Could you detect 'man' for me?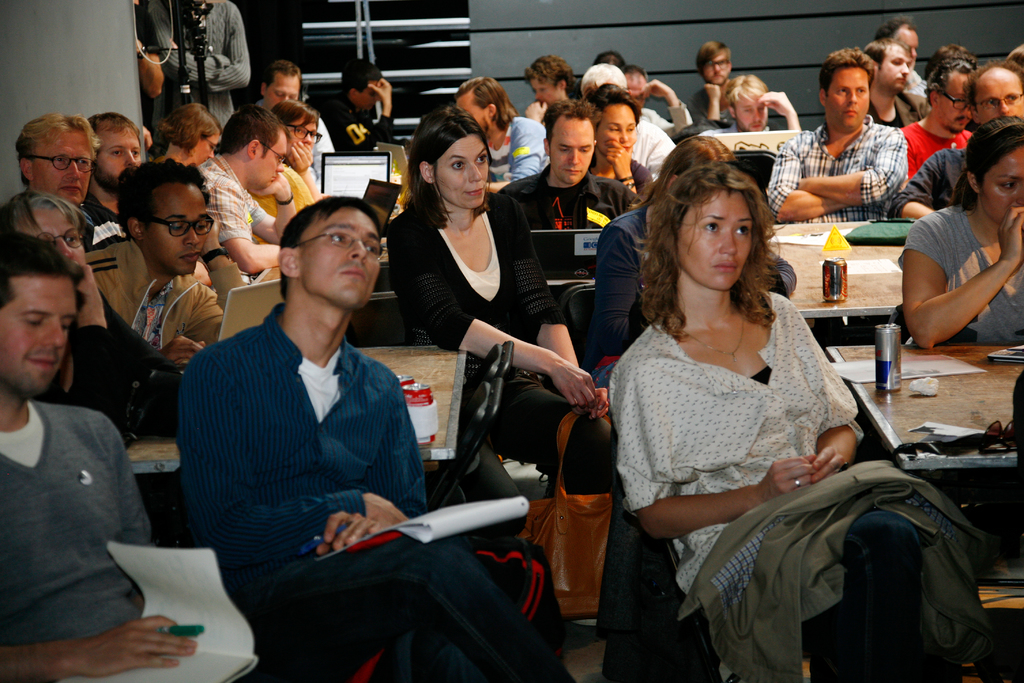
Detection result: [771,51,907,224].
